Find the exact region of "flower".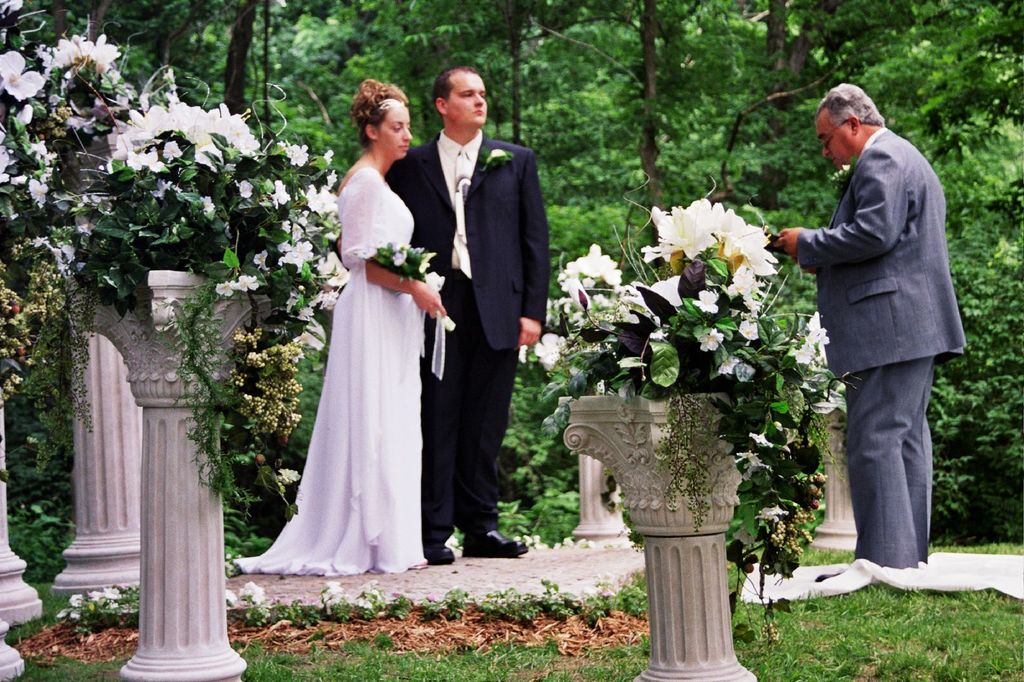
Exact region: (491,146,506,160).
